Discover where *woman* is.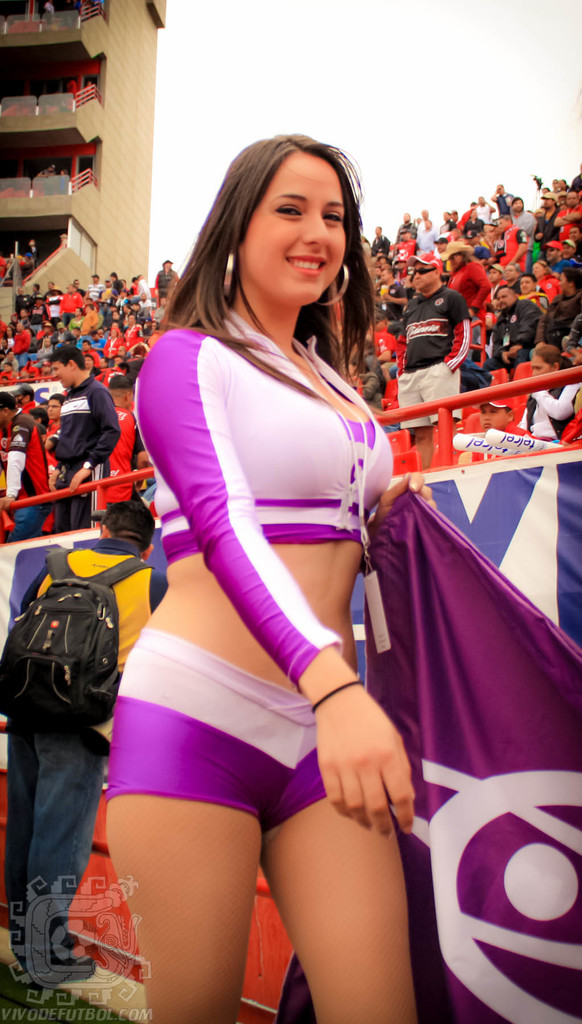
Discovered at crop(96, 113, 453, 1023).
